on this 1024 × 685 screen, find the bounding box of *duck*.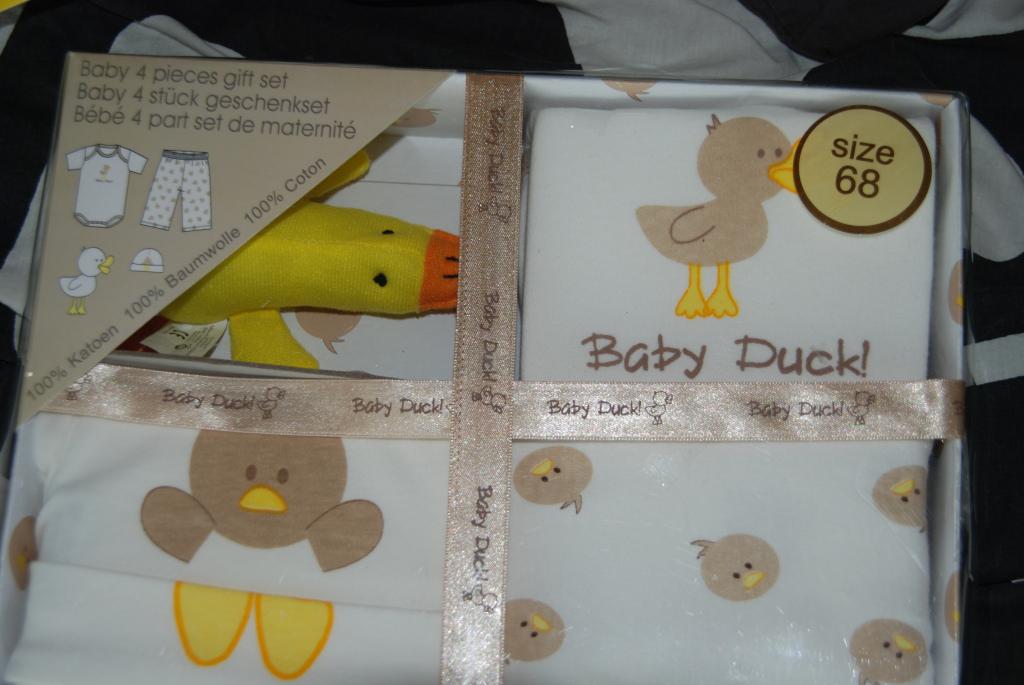
Bounding box: <bbox>665, 114, 806, 310</bbox>.
